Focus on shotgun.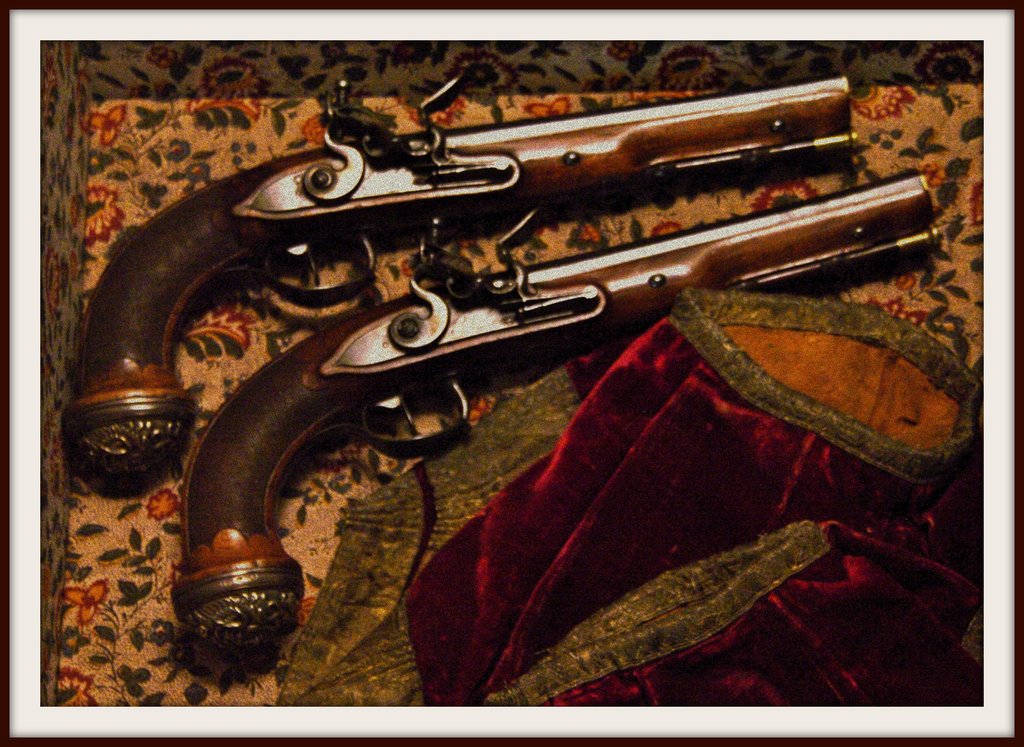
Focused at bbox=(170, 212, 944, 649).
